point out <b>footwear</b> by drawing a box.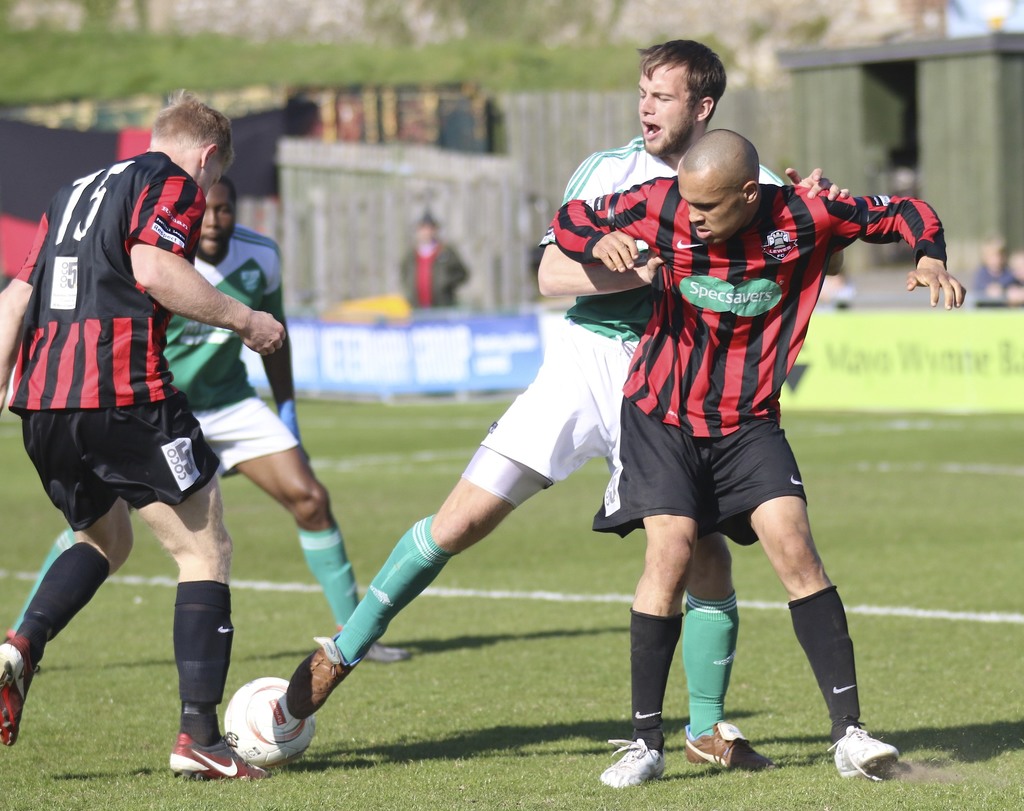
361 635 406 664.
